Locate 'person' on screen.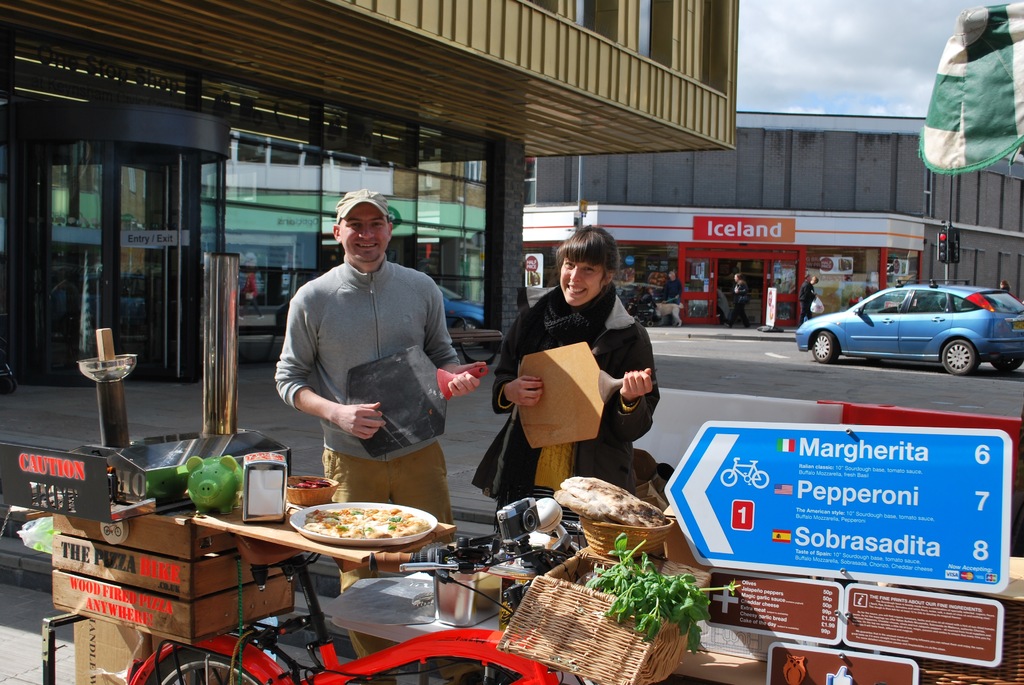
On screen at [left=1000, top=280, right=1012, bottom=292].
